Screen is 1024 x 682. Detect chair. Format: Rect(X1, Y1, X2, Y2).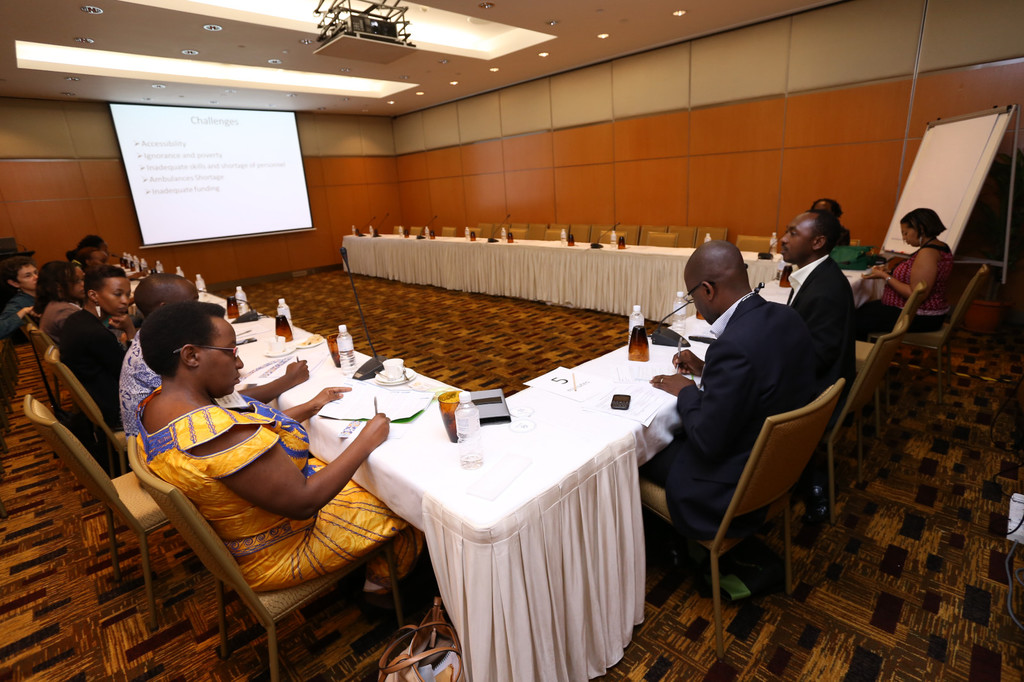
Rect(495, 224, 514, 235).
